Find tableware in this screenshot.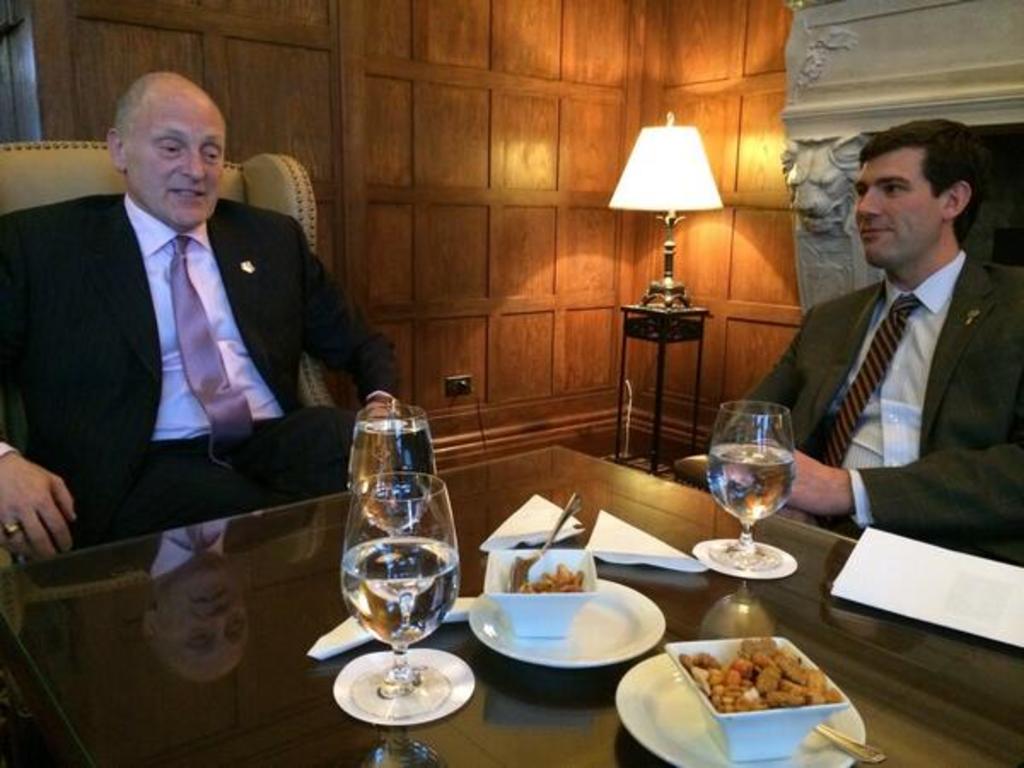
The bounding box for tableware is detection(509, 495, 577, 596).
